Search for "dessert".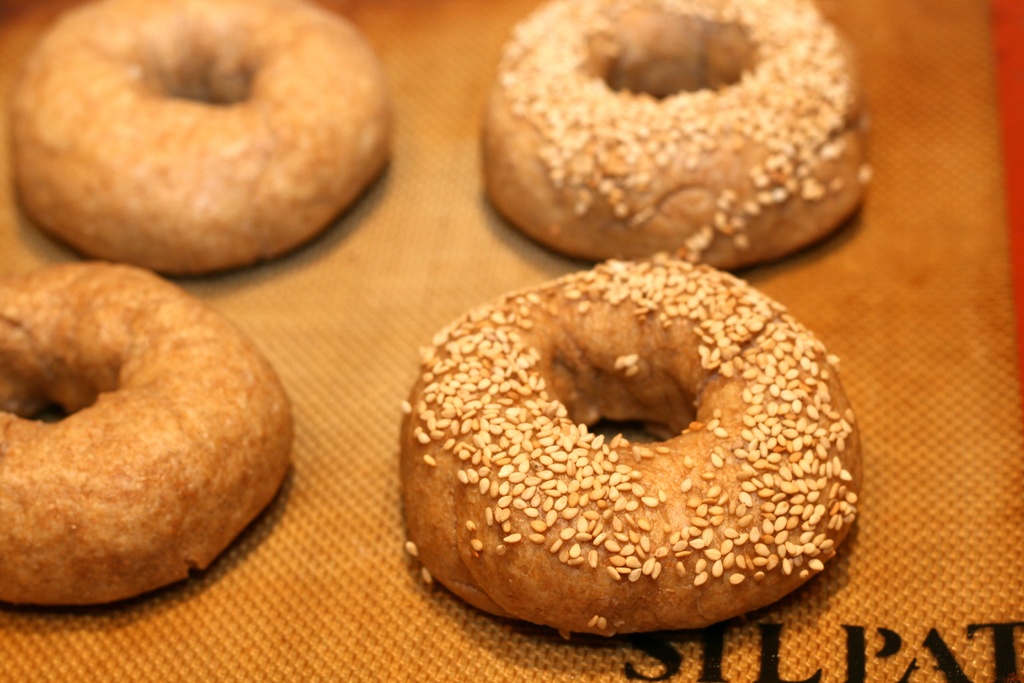
Found at <region>405, 251, 865, 638</region>.
